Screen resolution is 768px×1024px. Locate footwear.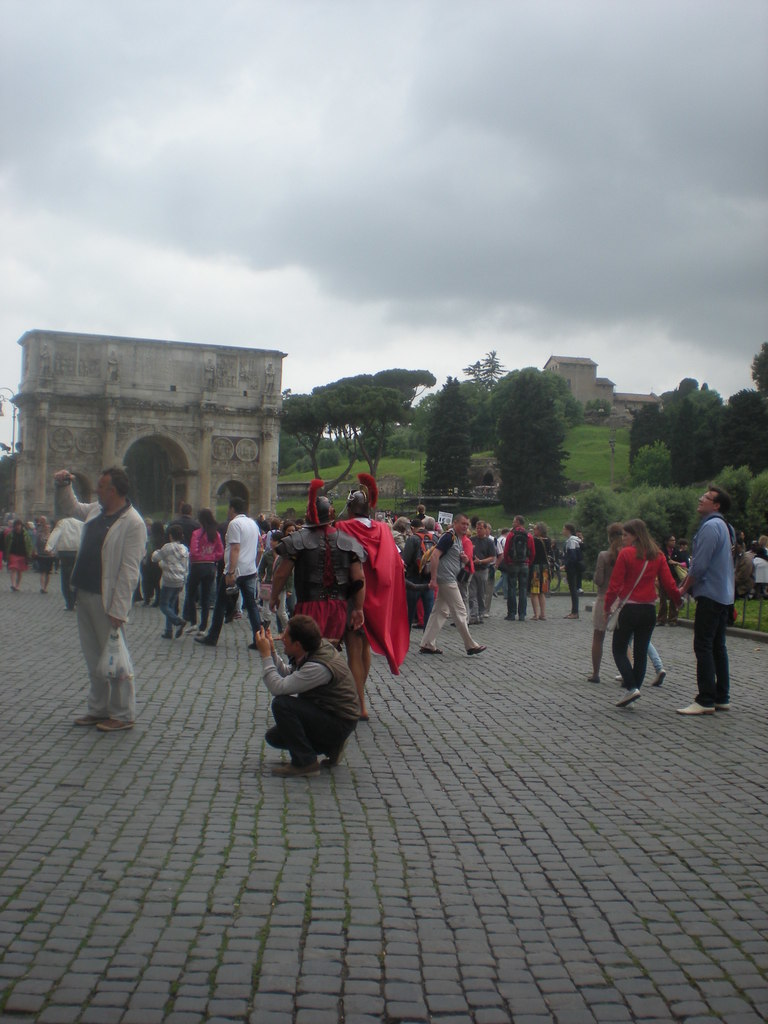
160,631,172,638.
